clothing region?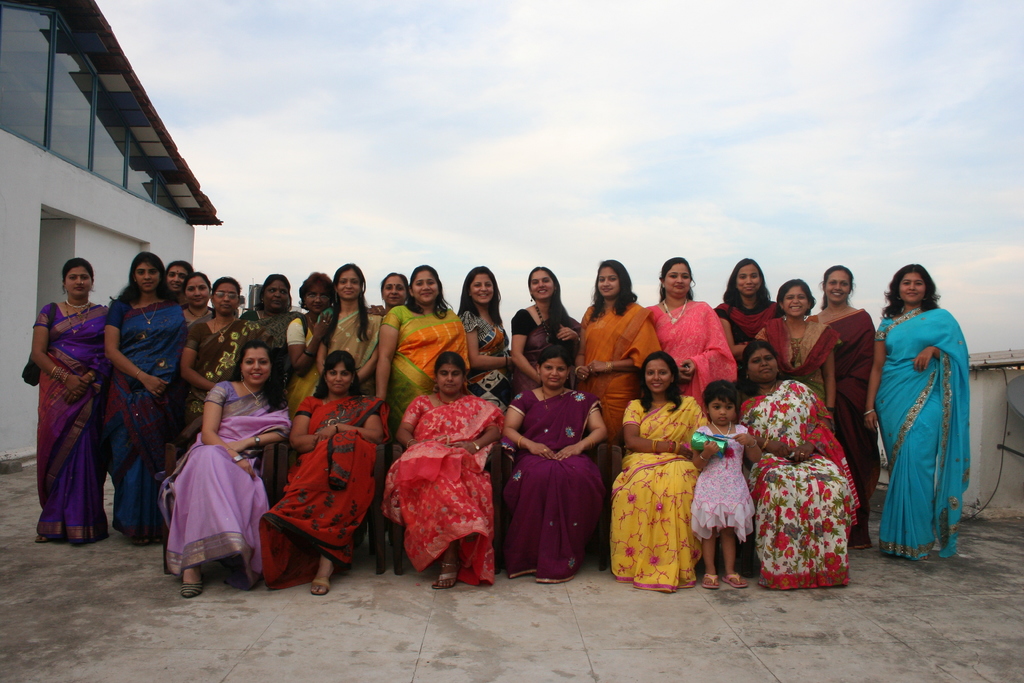
683, 424, 758, 541
